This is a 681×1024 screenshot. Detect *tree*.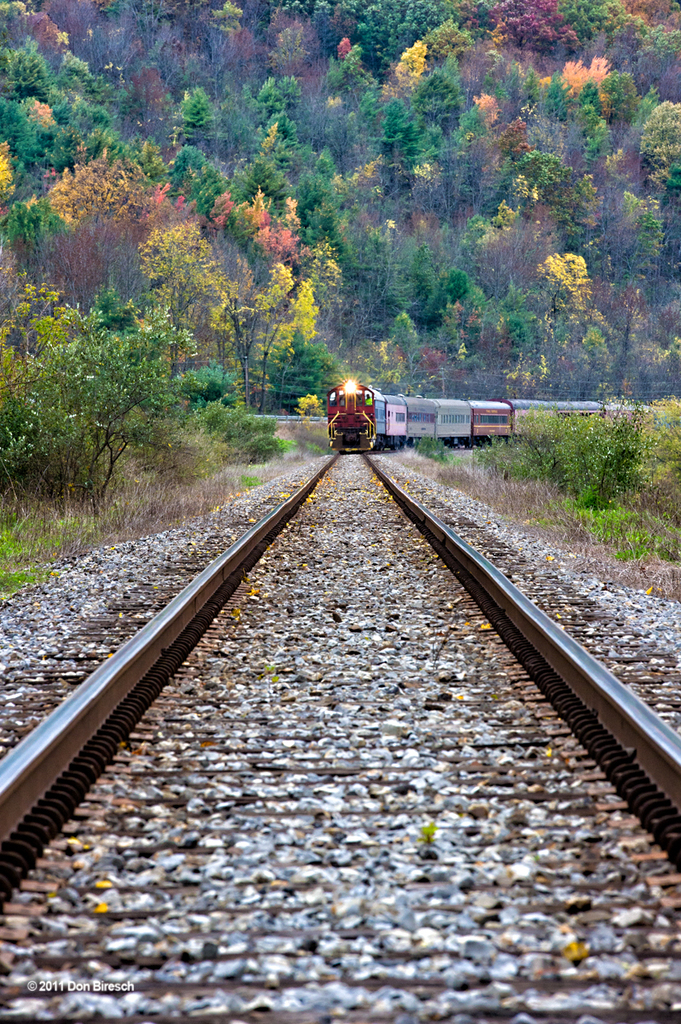
box=[9, 38, 49, 105].
